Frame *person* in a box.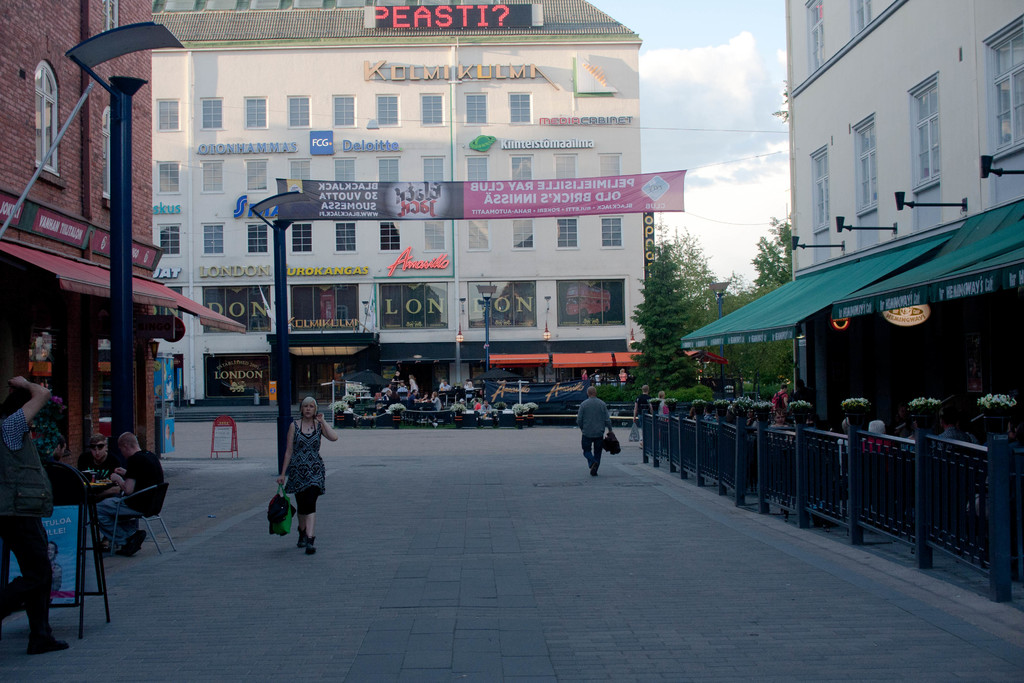
[left=634, top=385, right=654, bottom=444].
